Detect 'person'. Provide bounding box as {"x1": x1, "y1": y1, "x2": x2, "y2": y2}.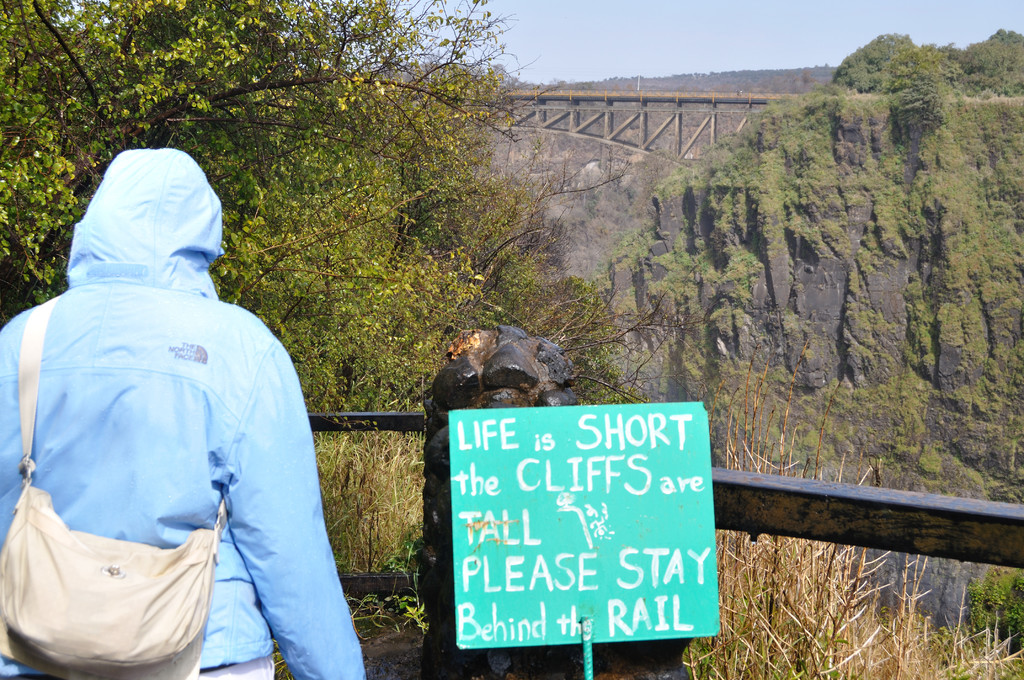
{"x1": 22, "y1": 184, "x2": 333, "y2": 679}.
